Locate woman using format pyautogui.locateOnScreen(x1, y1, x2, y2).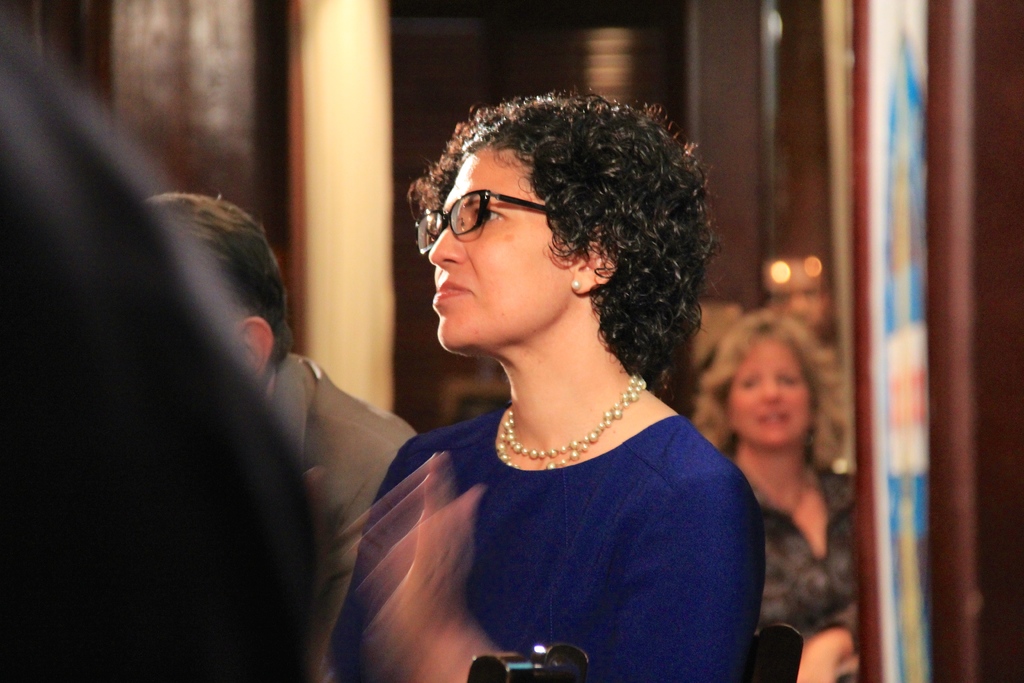
pyautogui.locateOnScreen(305, 90, 803, 682).
